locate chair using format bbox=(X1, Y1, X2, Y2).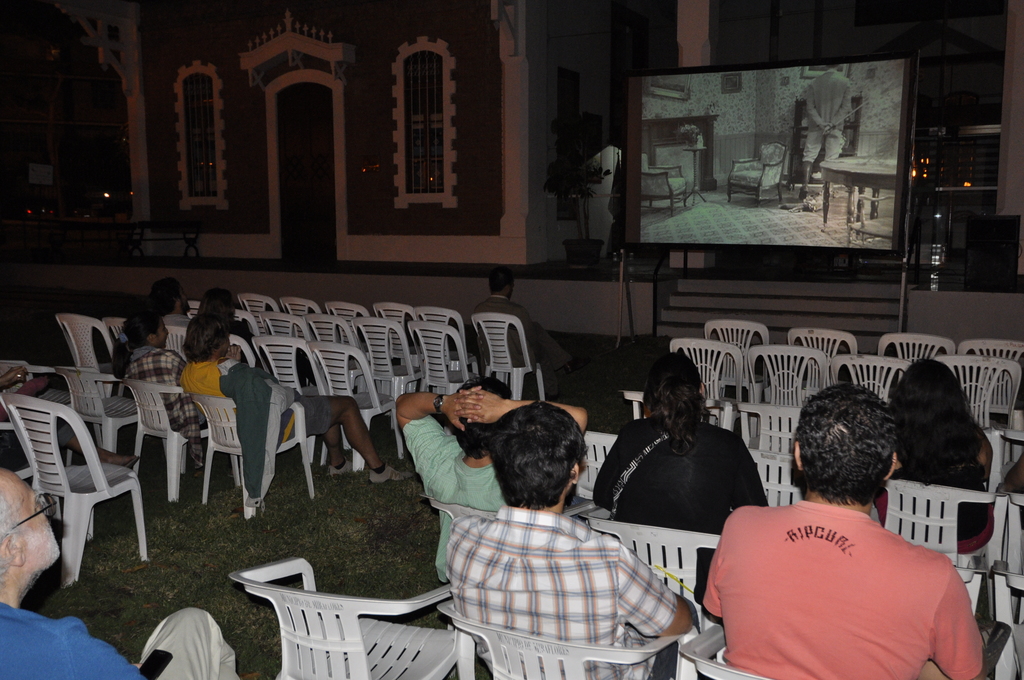
bbox=(678, 619, 772, 679).
